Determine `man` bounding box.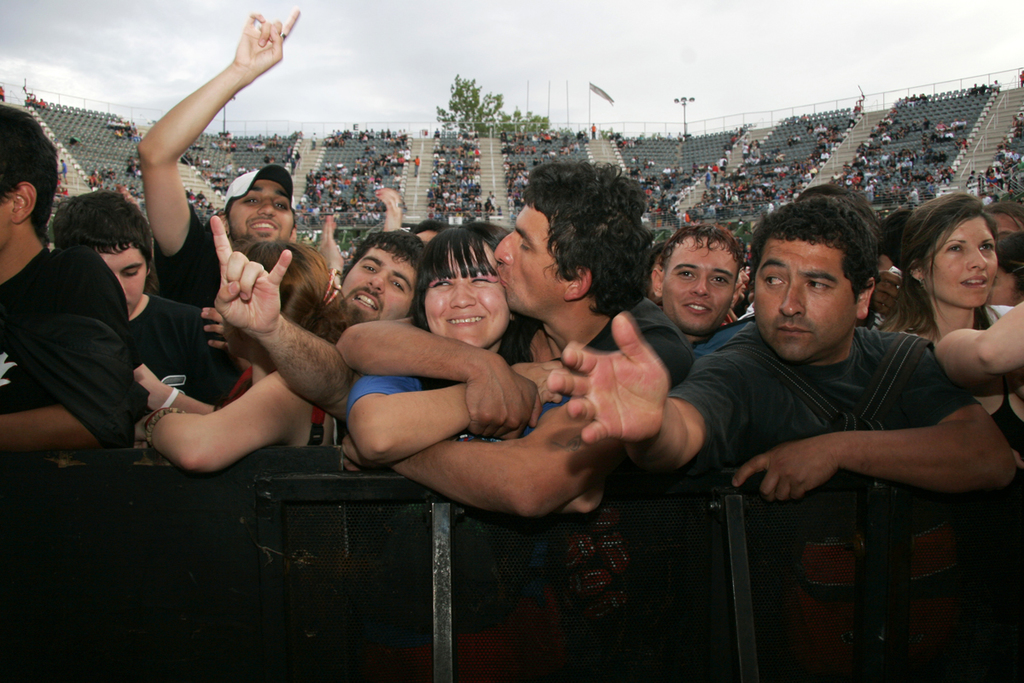
Determined: 0,97,141,473.
